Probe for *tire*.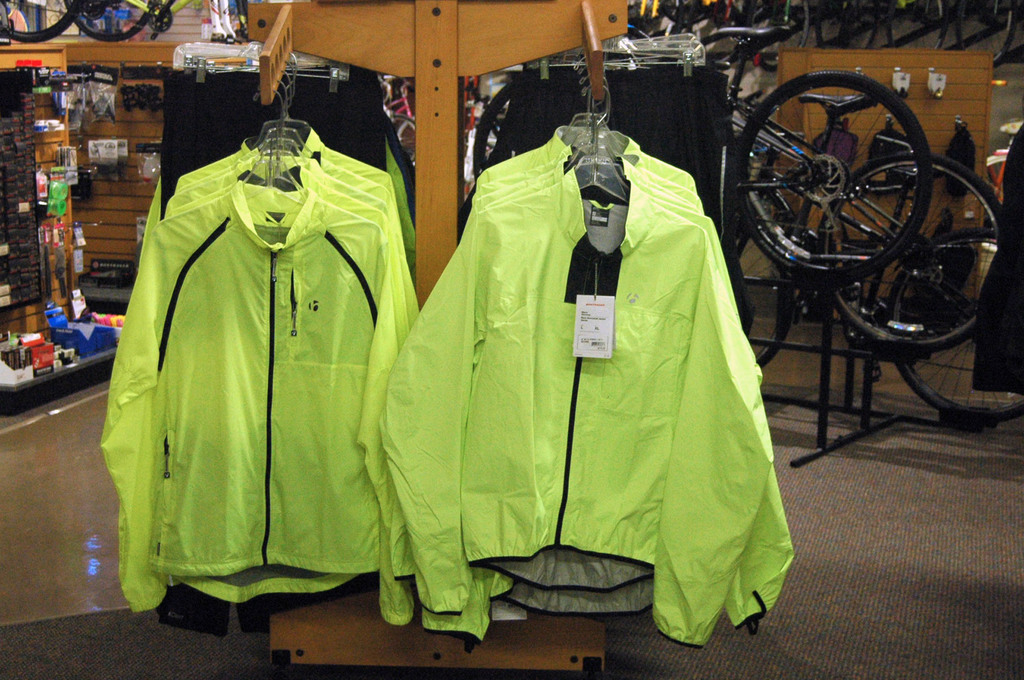
Probe result: pyautogui.locateOnScreen(67, 0, 165, 49).
